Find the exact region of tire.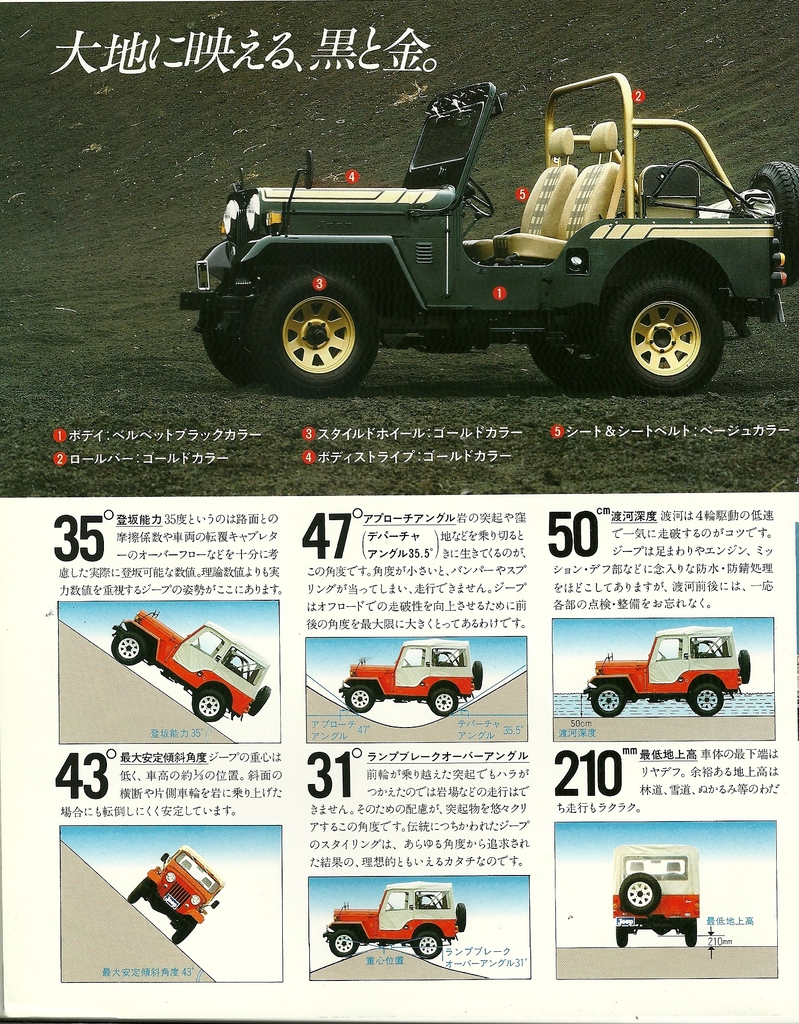
Exact region: (686, 925, 697, 948).
